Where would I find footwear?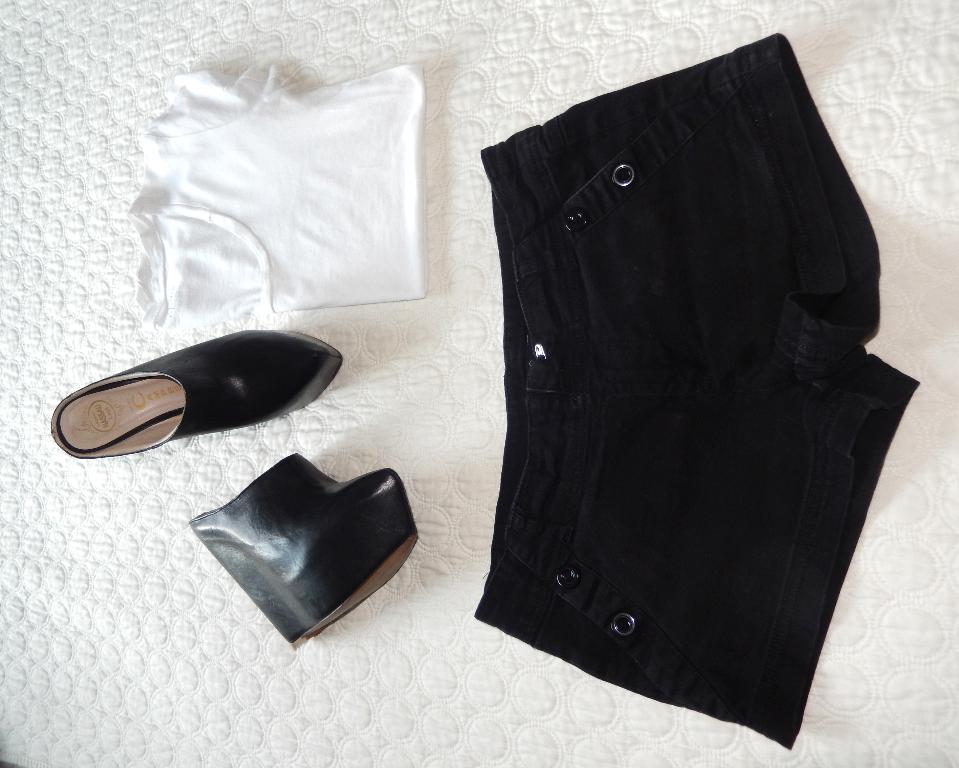
At bbox(49, 323, 342, 466).
